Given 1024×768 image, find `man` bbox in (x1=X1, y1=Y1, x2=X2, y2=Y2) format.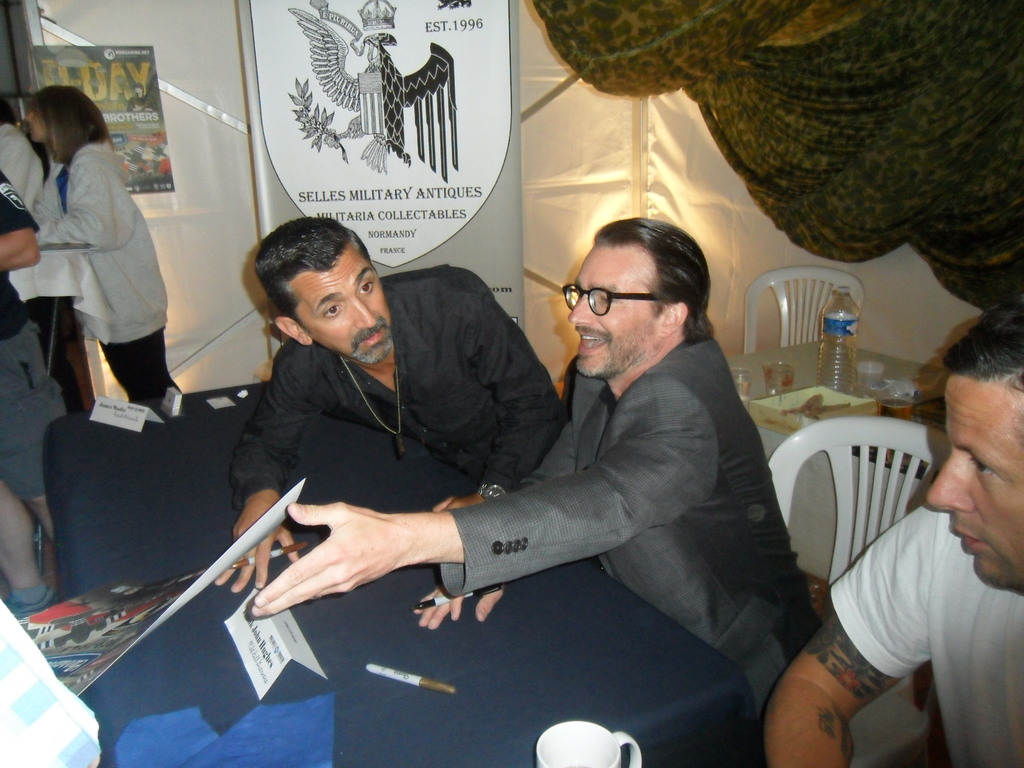
(x1=228, y1=214, x2=575, y2=605).
